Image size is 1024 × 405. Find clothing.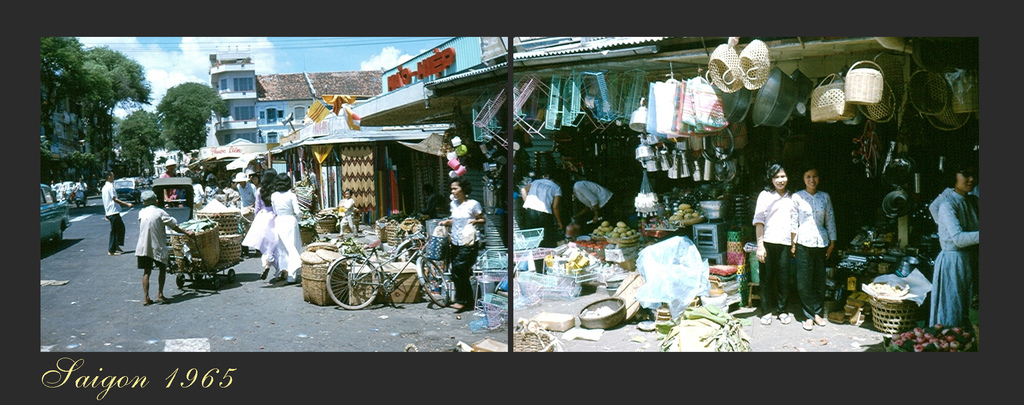
(x1=271, y1=189, x2=305, y2=278).
